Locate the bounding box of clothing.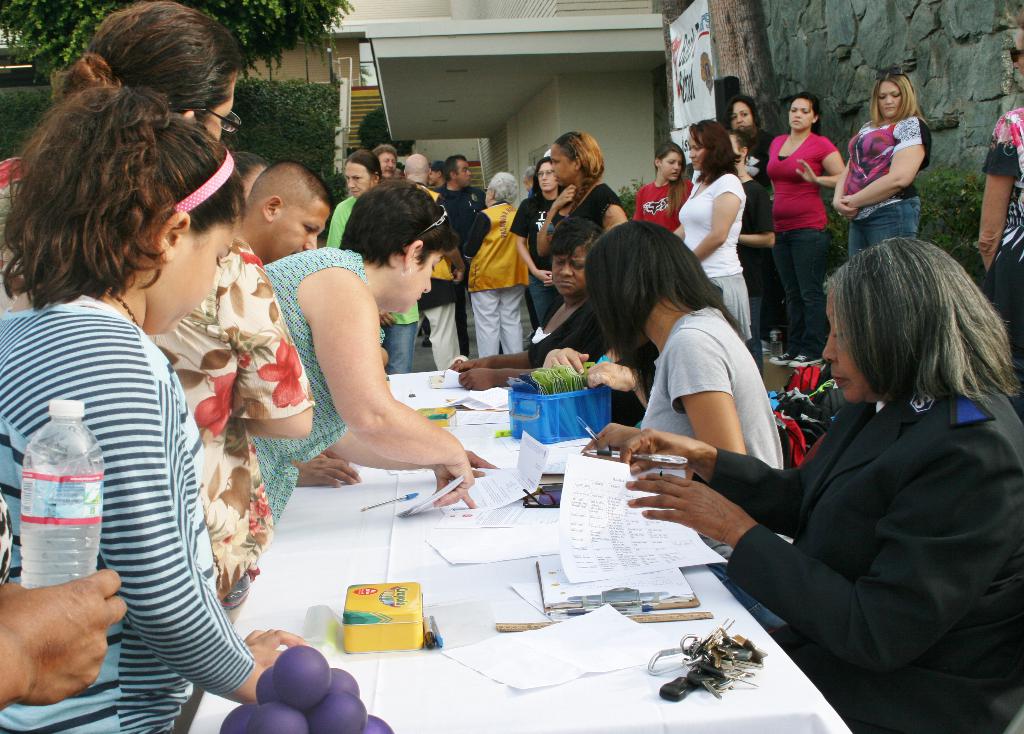
Bounding box: [257, 247, 392, 502].
